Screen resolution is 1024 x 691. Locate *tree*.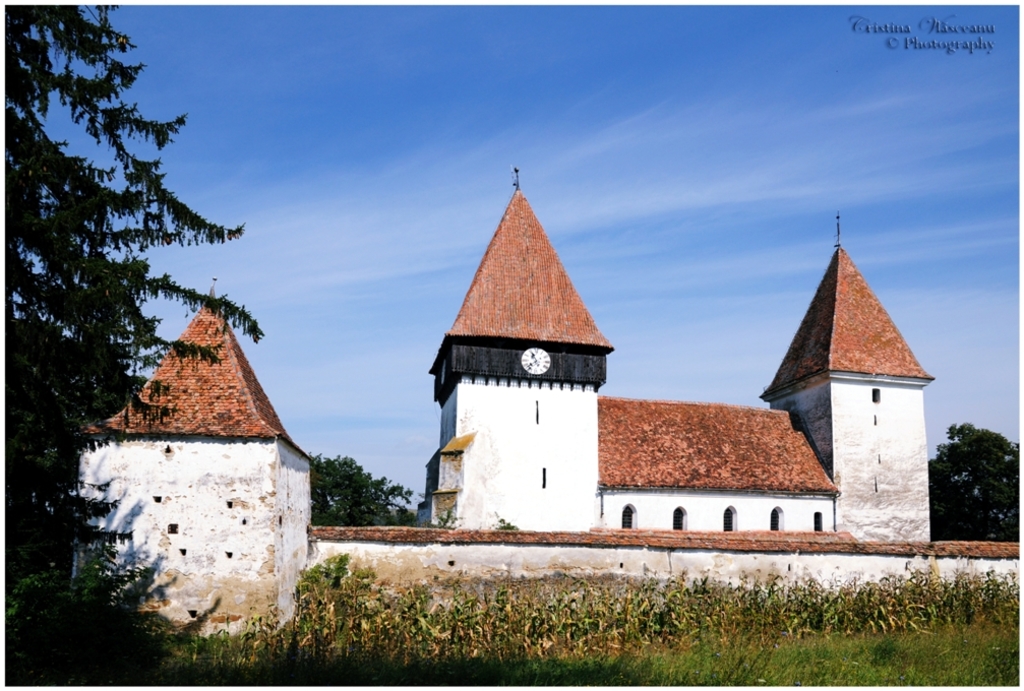
(x1=947, y1=415, x2=1007, y2=542).
